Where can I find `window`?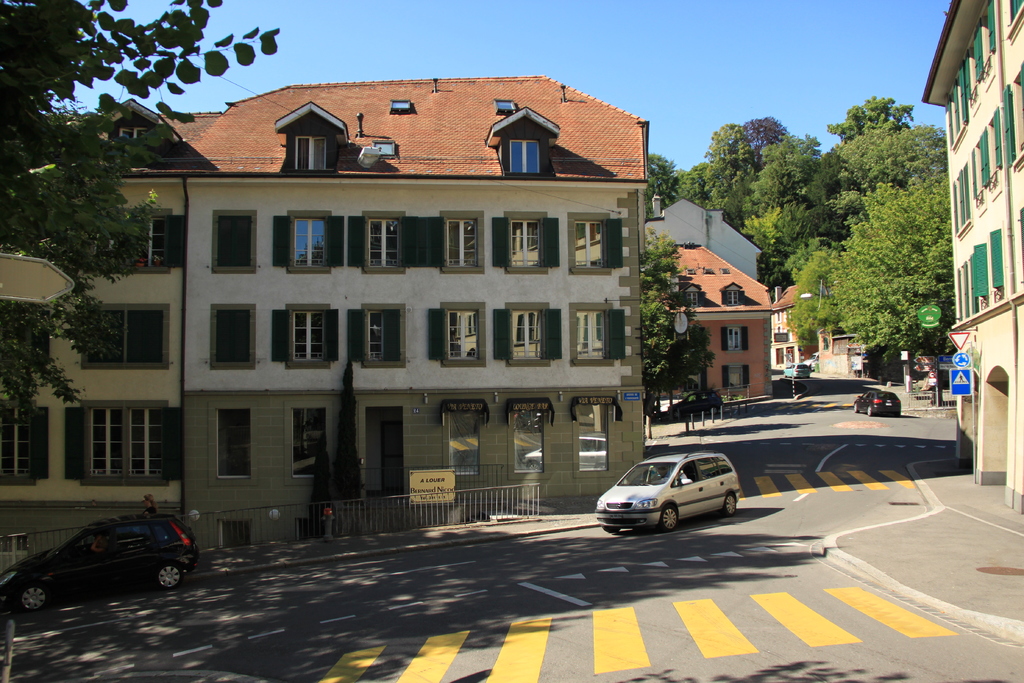
You can find it at [left=513, top=408, right=544, bottom=469].
